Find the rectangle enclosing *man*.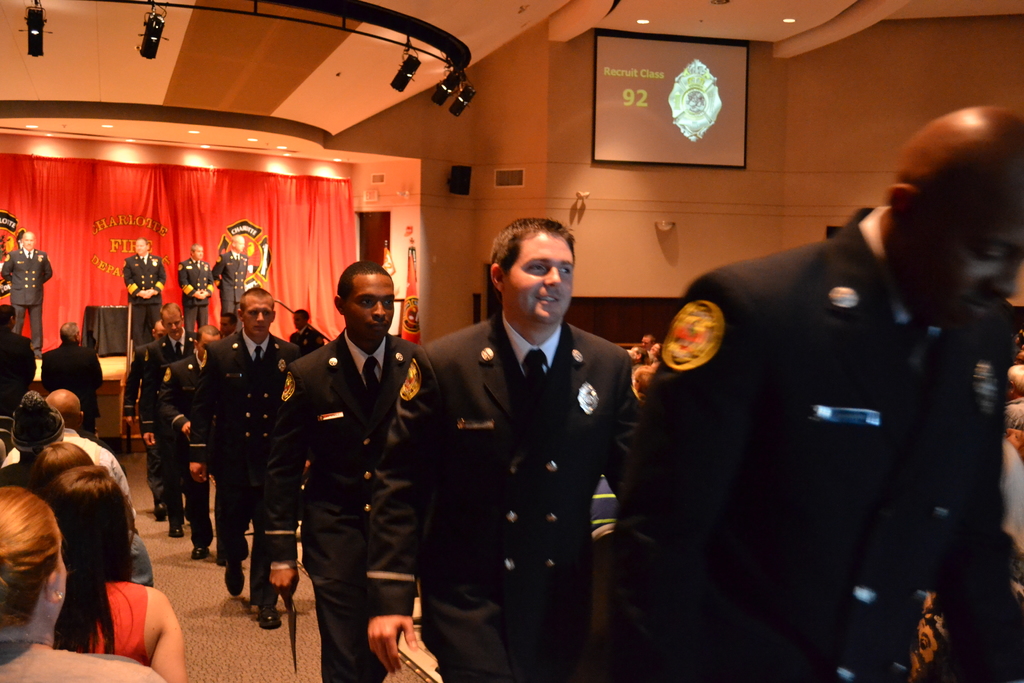
(39,322,106,433).
